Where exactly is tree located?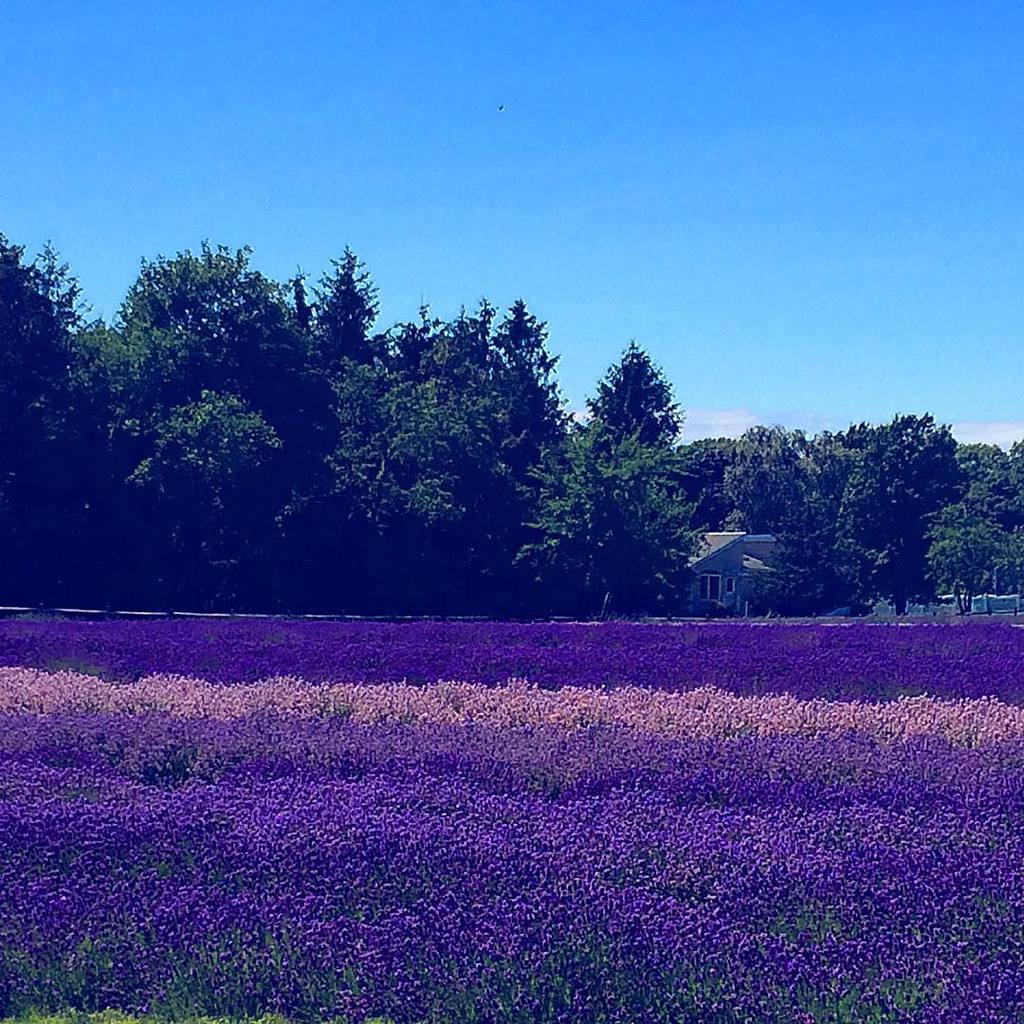
Its bounding box is [556,304,707,604].
